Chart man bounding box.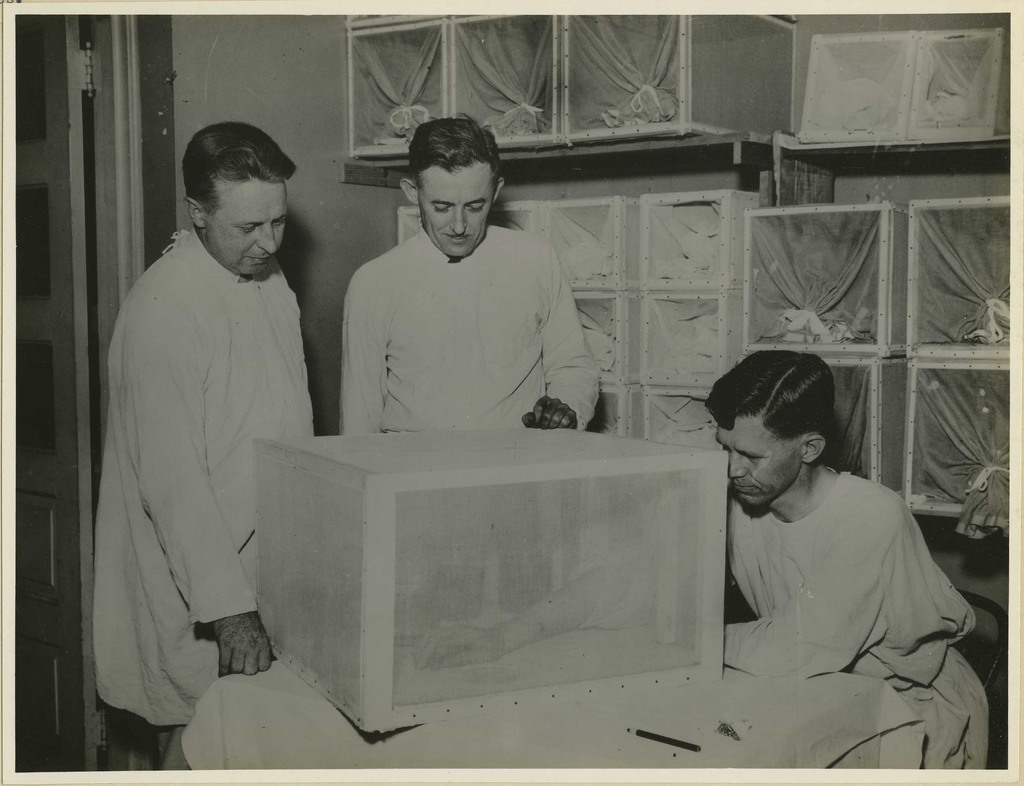
Charted: bbox=[91, 122, 318, 767].
